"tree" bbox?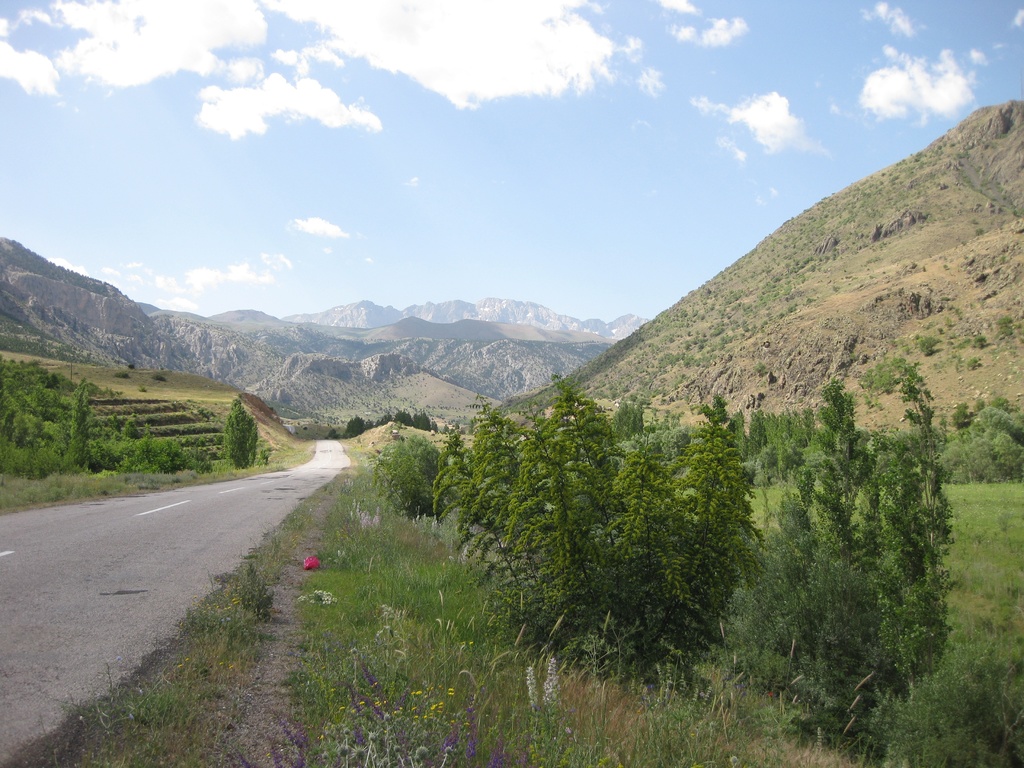
(390, 408, 449, 442)
